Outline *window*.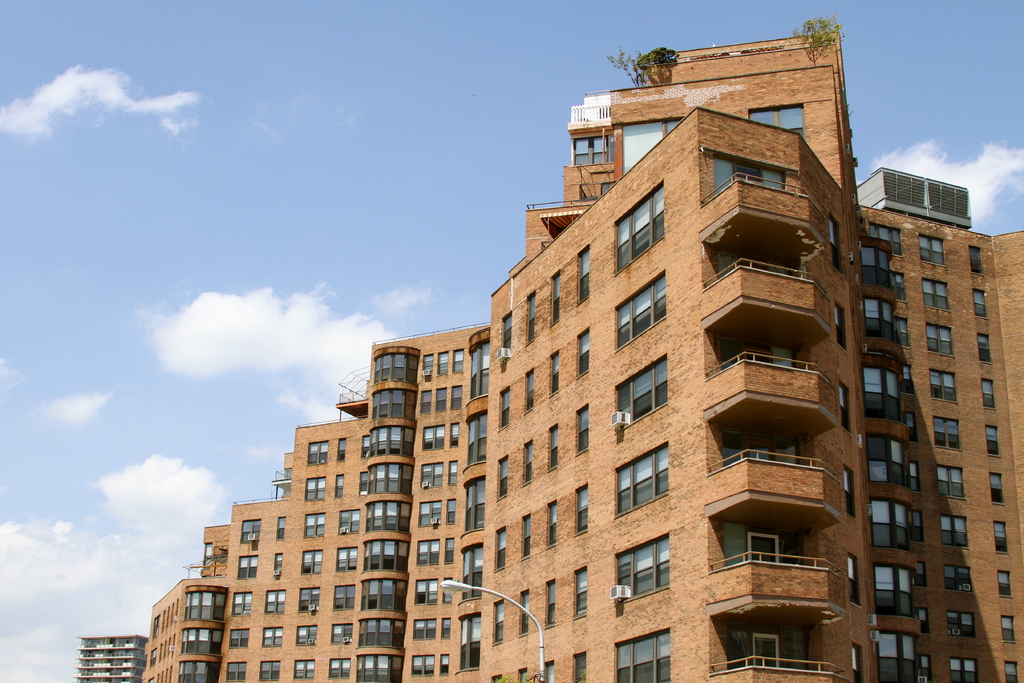
Outline: Rect(410, 655, 447, 677).
